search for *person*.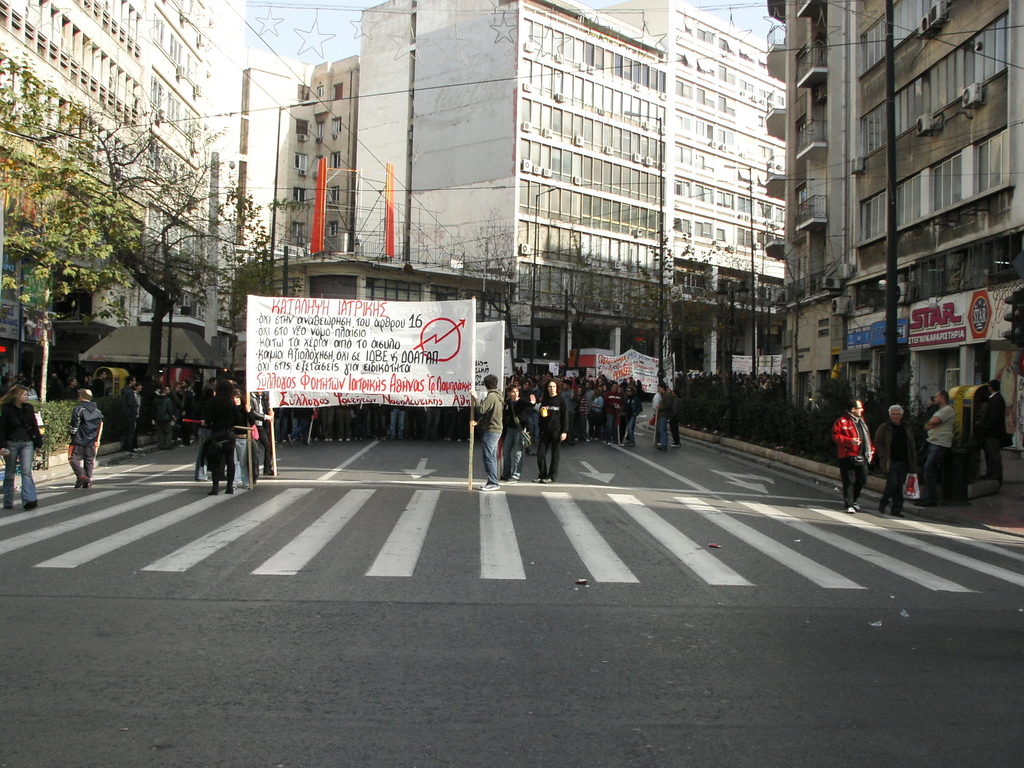
Found at 253,384,276,462.
